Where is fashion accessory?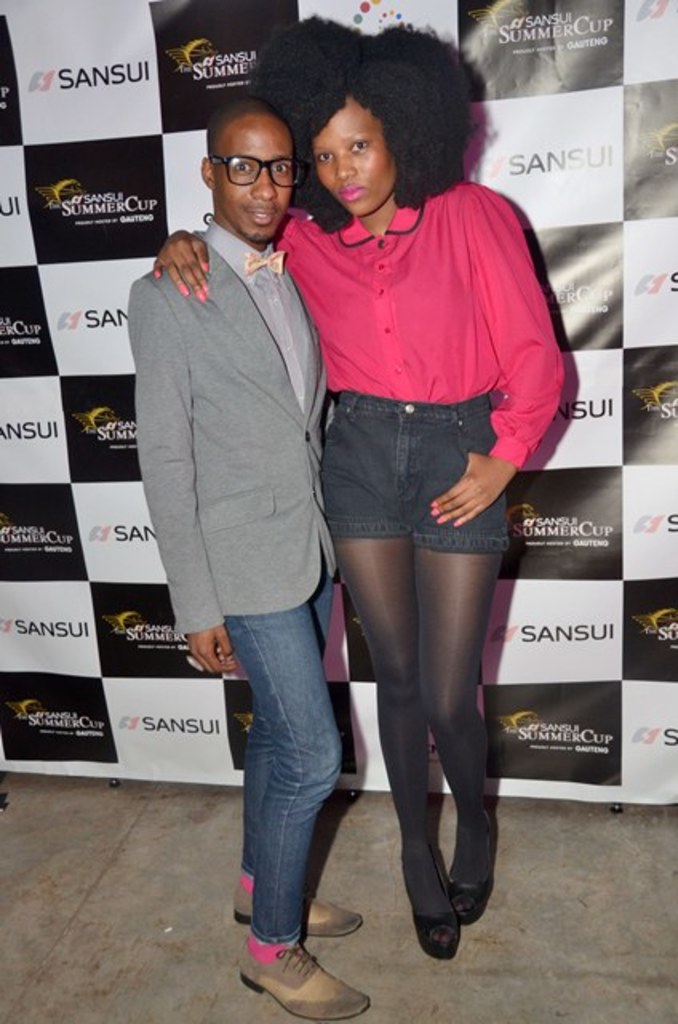
detection(230, 878, 365, 922).
